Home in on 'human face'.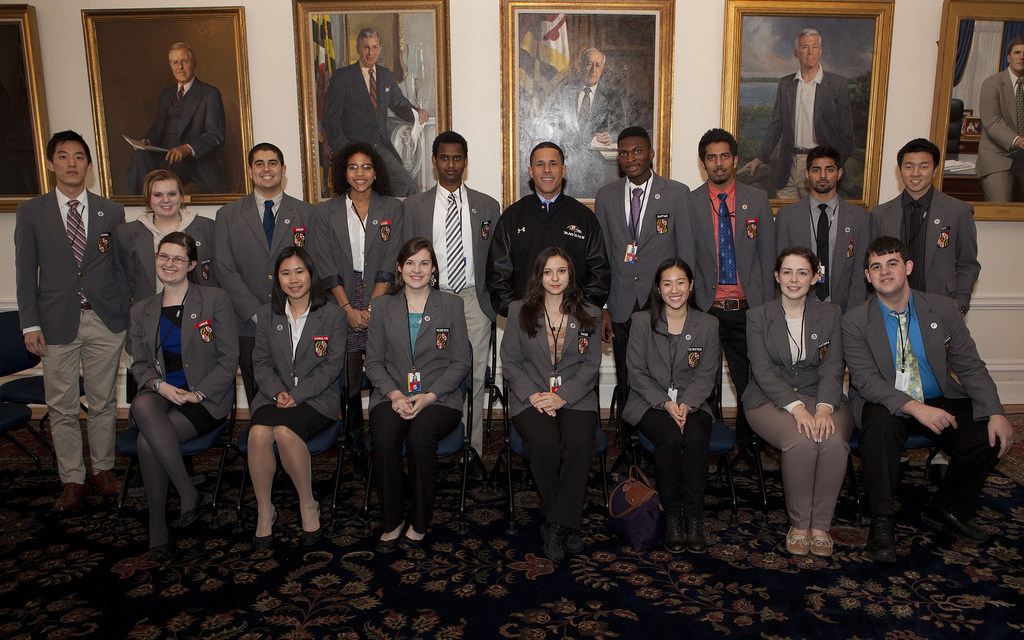
Homed in at [900,152,934,193].
